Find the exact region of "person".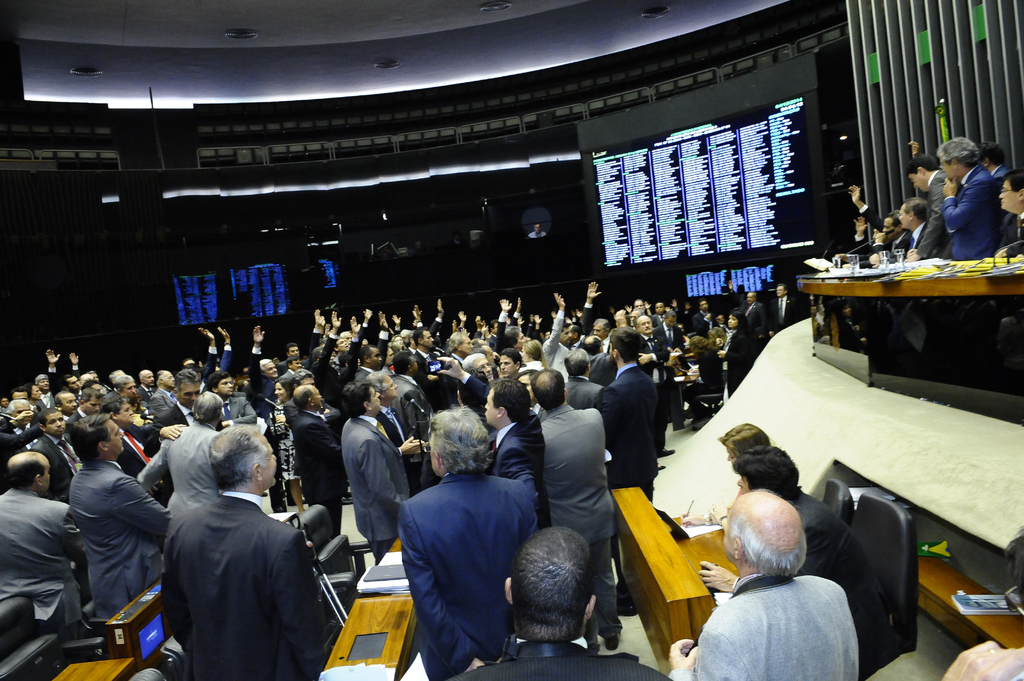
Exact region: BBox(938, 641, 1023, 680).
